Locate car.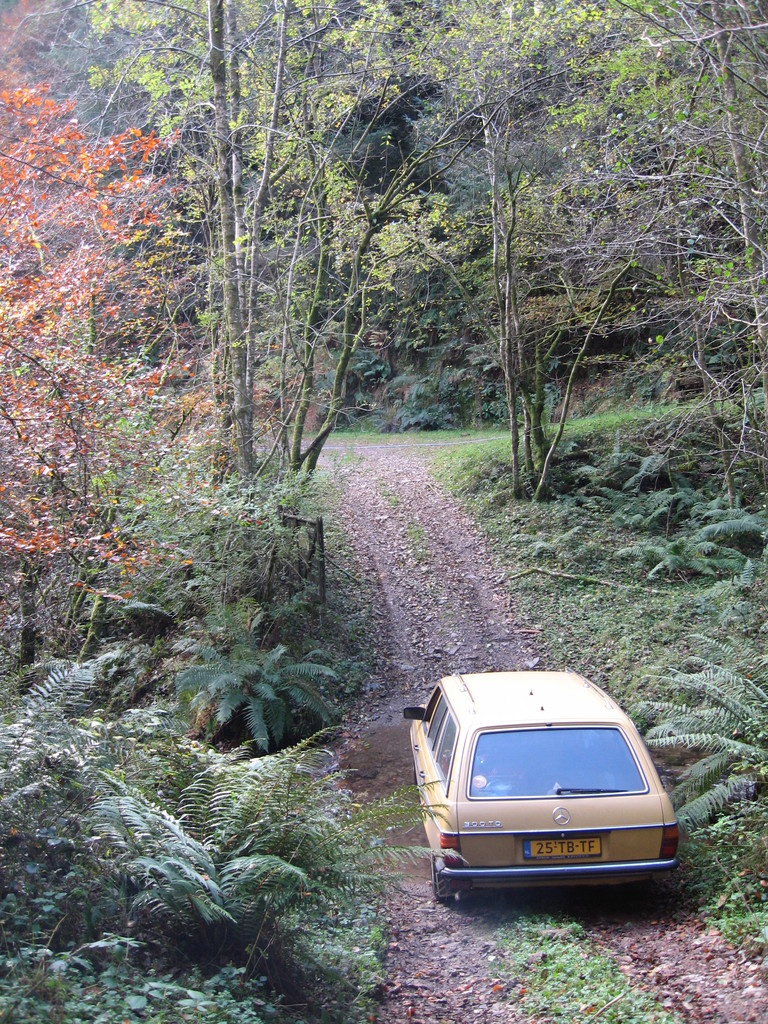
Bounding box: x1=397, y1=667, x2=681, y2=910.
